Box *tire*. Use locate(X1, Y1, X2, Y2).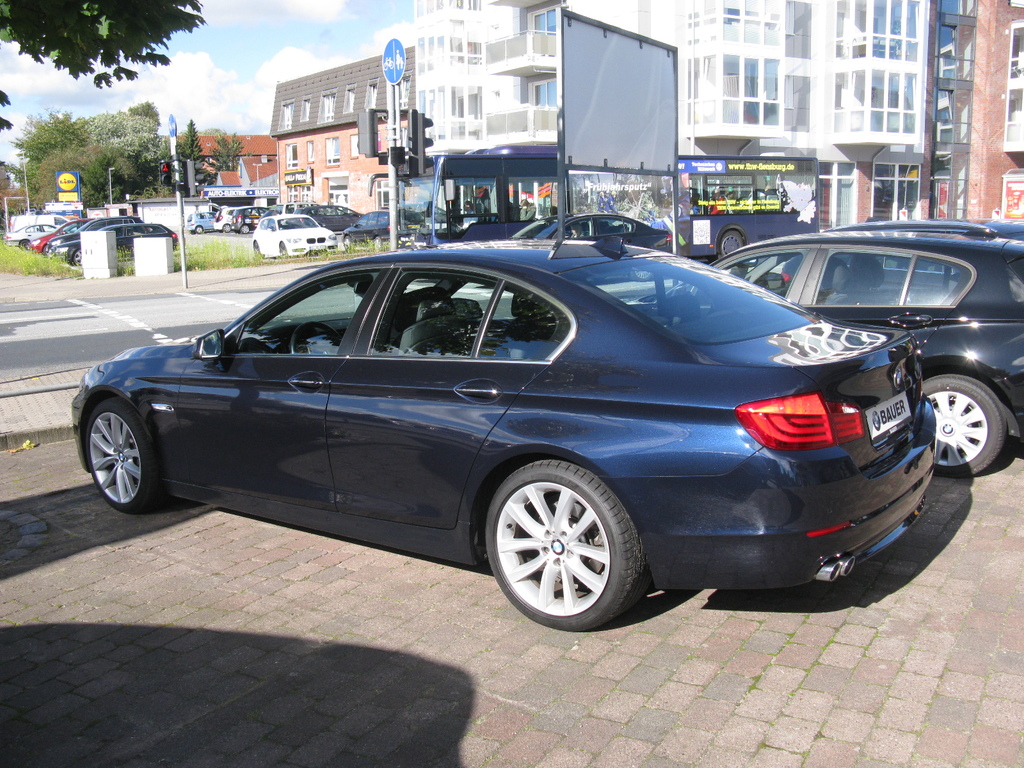
locate(342, 236, 352, 250).
